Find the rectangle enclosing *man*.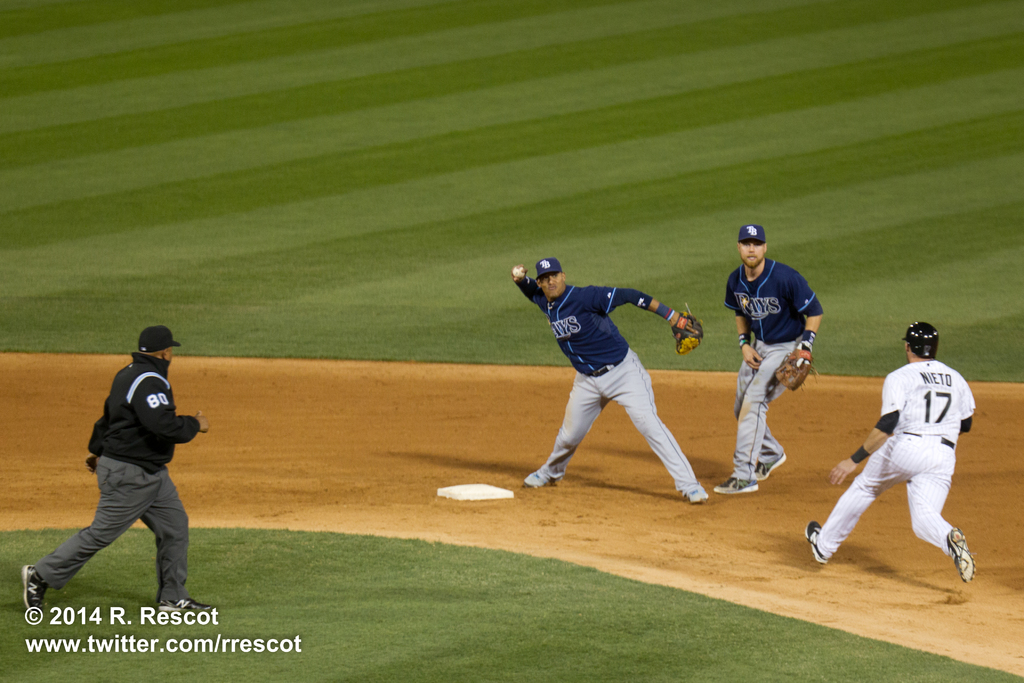
[508, 256, 707, 504].
